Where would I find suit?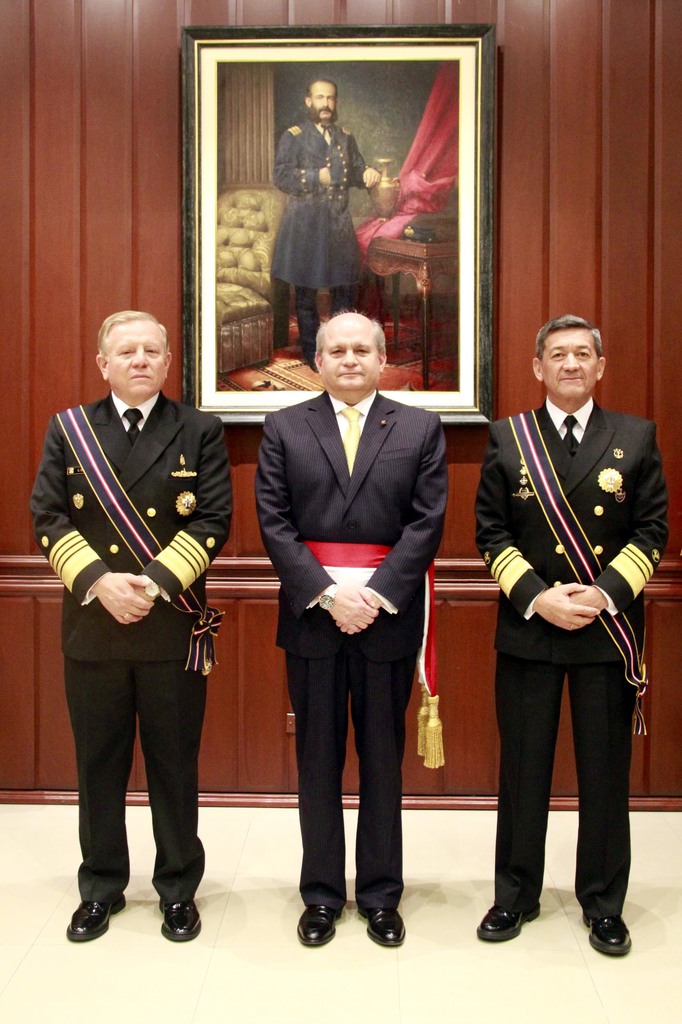
At box(24, 392, 232, 907).
